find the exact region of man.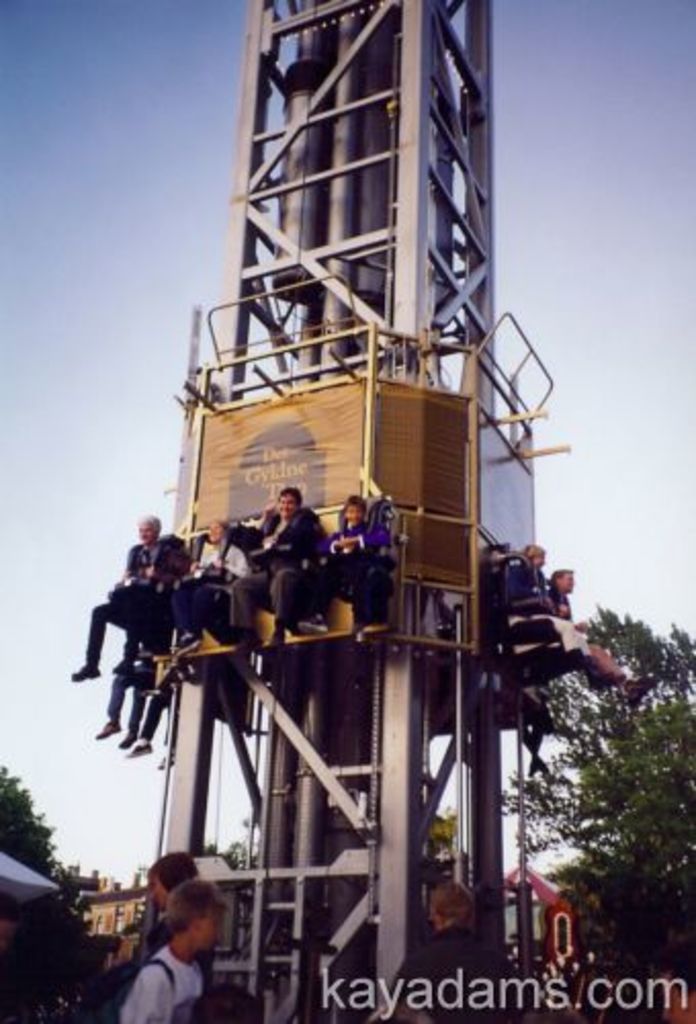
Exact region: <region>63, 498, 192, 705</region>.
